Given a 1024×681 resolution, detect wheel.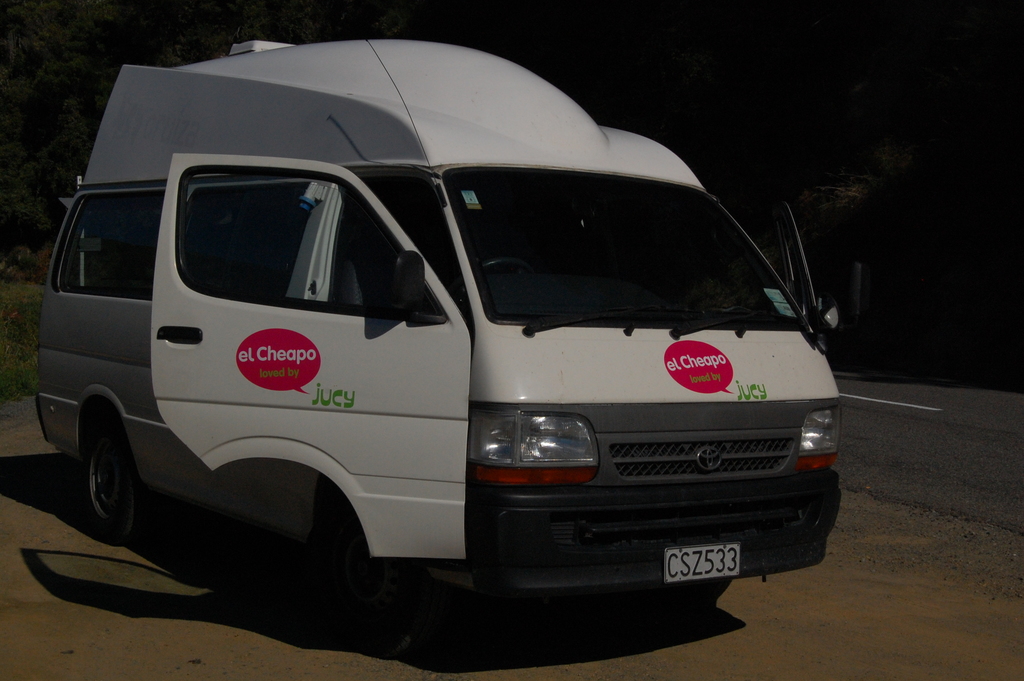
{"left": 480, "top": 258, "right": 536, "bottom": 278}.
